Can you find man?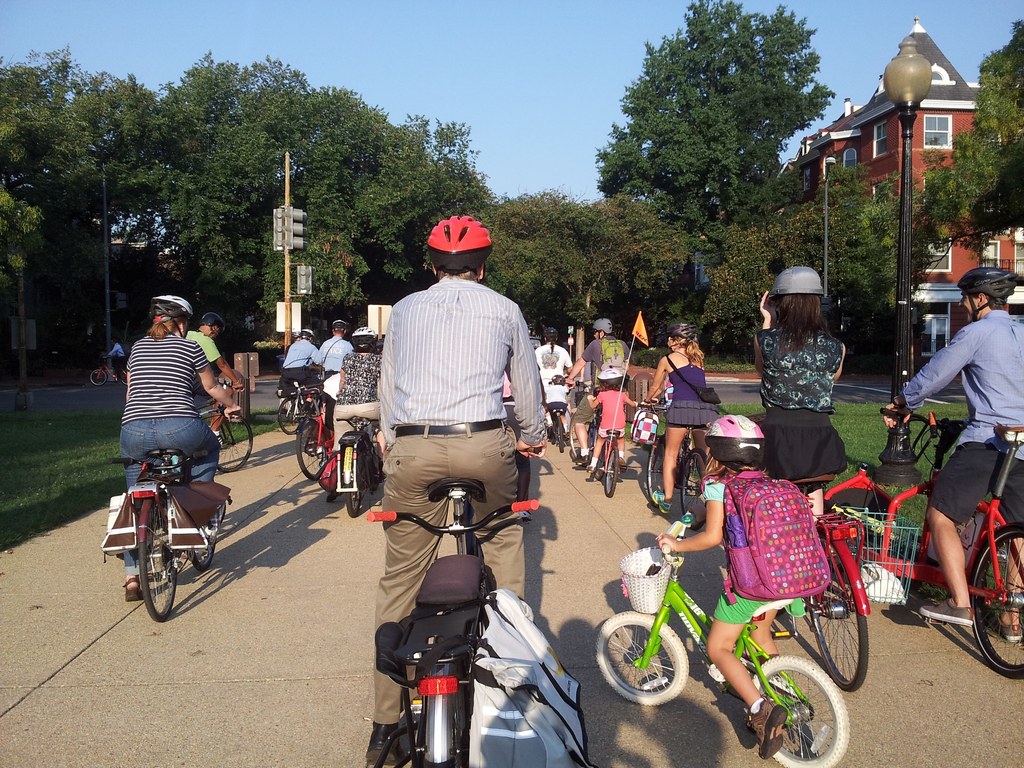
Yes, bounding box: {"x1": 563, "y1": 317, "x2": 631, "y2": 461}.
